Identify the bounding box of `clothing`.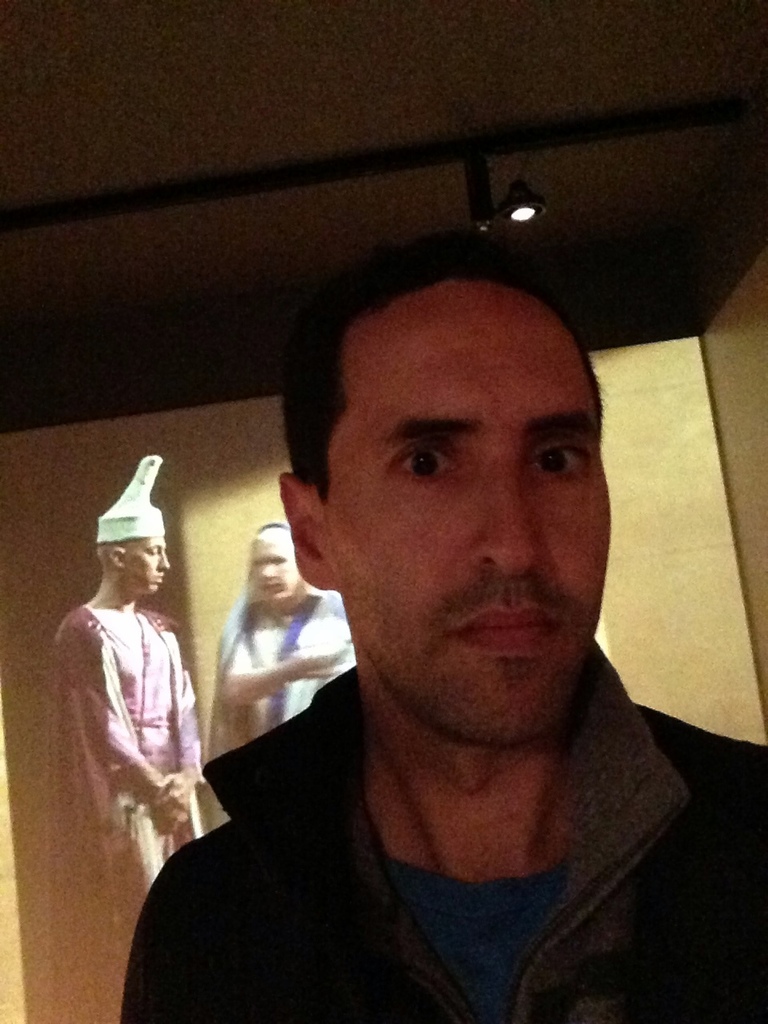
bbox=(221, 566, 319, 714).
